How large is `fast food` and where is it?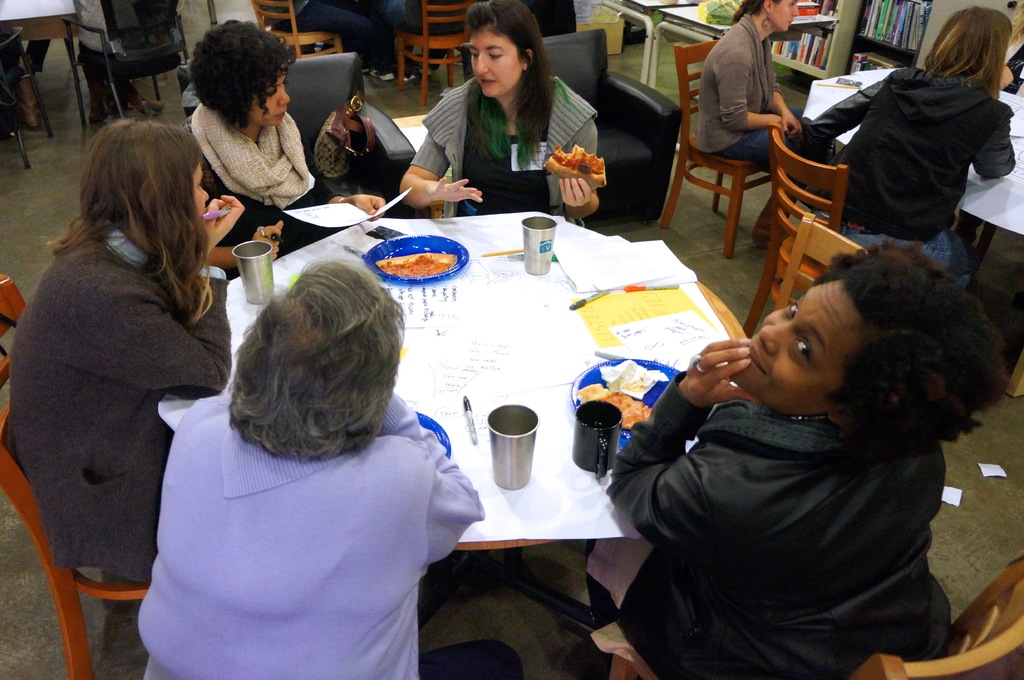
Bounding box: detection(577, 381, 610, 403).
